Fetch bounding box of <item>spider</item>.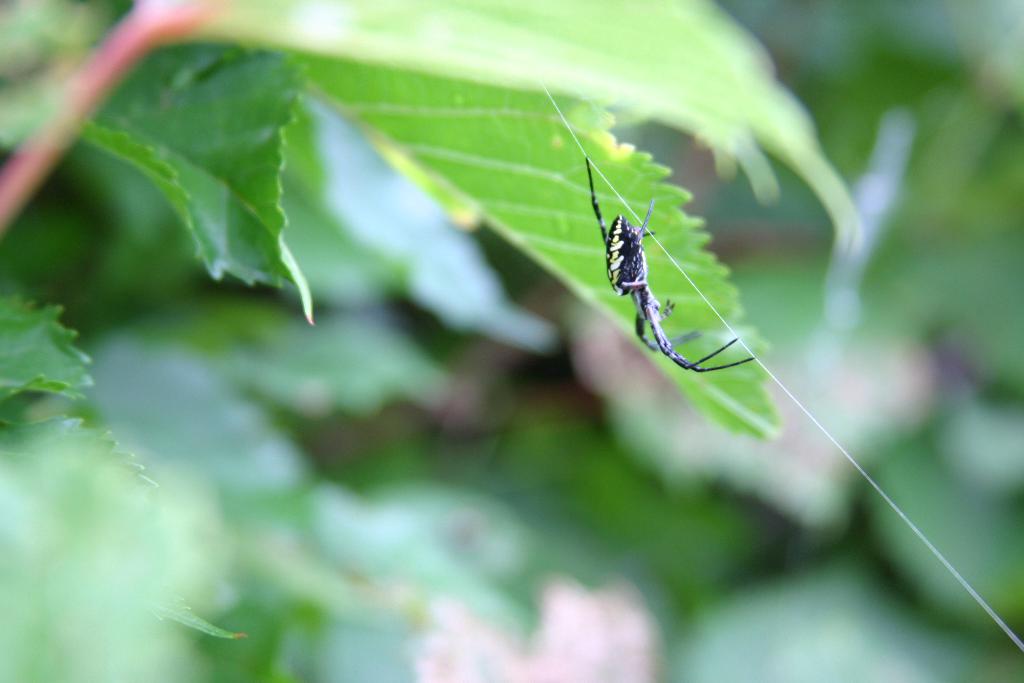
Bbox: pyautogui.locateOnScreen(585, 152, 757, 372).
